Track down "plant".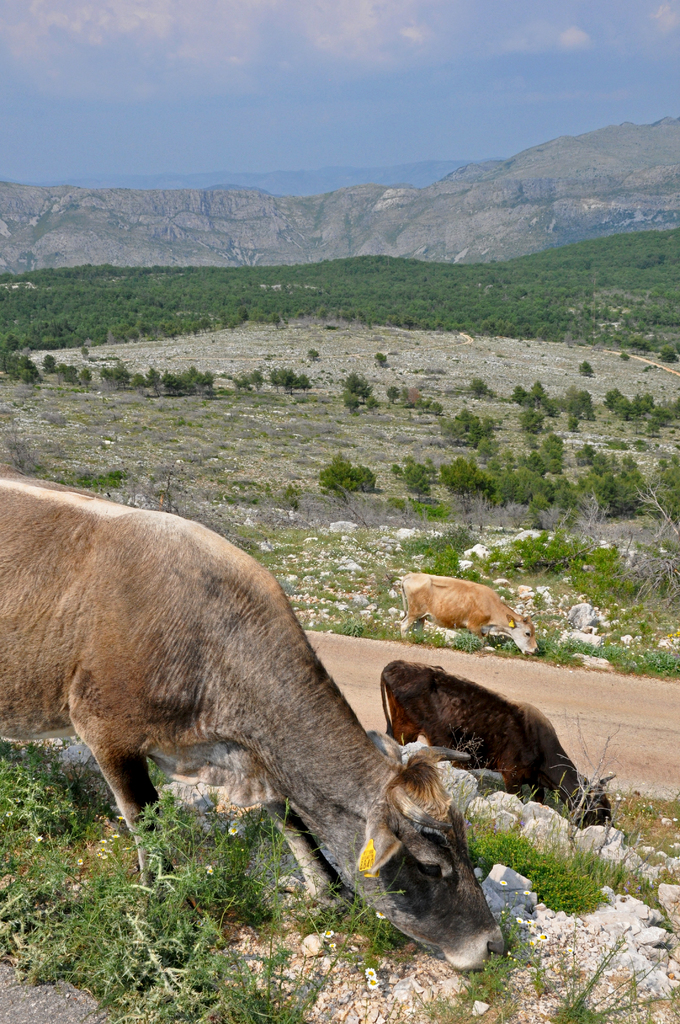
Tracked to x1=477 y1=529 x2=635 y2=607.
